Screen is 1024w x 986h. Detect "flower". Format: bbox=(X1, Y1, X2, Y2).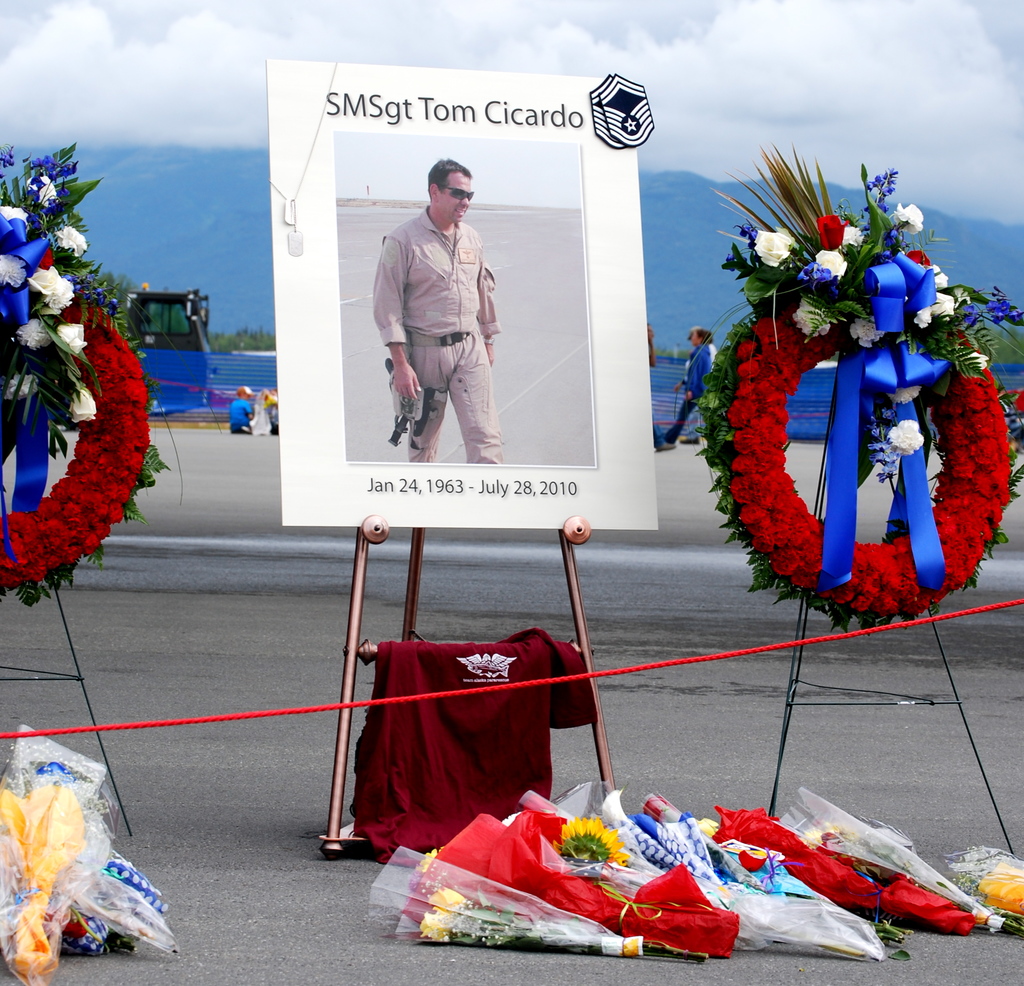
bbox=(987, 862, 1023, 913).
